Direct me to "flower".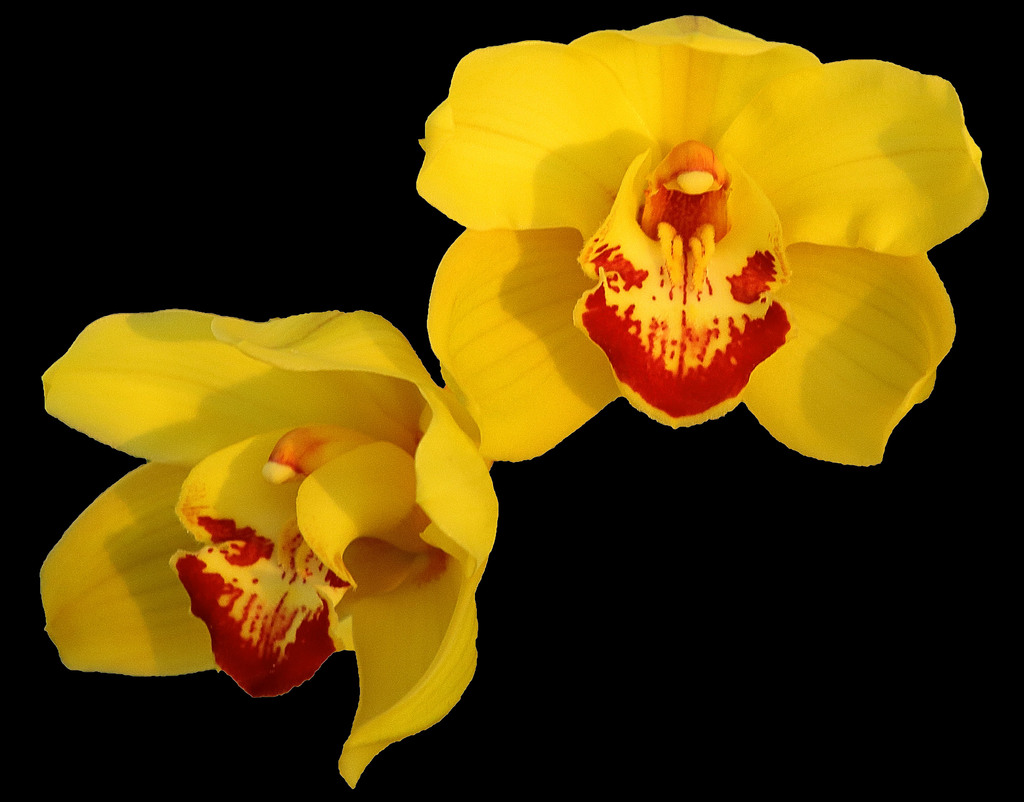
Direction: bbox=[427, 28, 918, 447].
